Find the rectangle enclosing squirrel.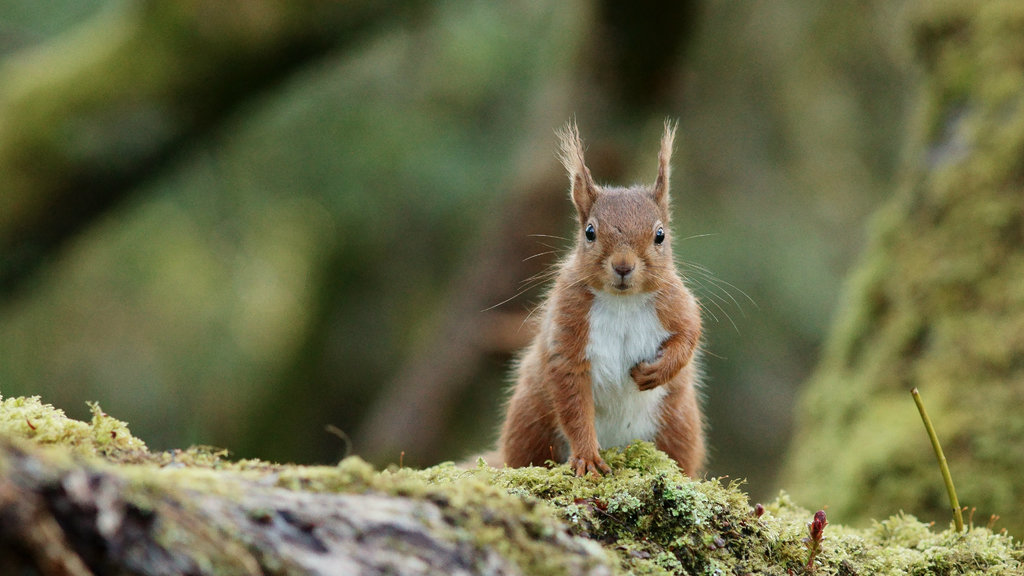
{"left": 472, "top": 115, "right": 770, "bottom": 481}.
